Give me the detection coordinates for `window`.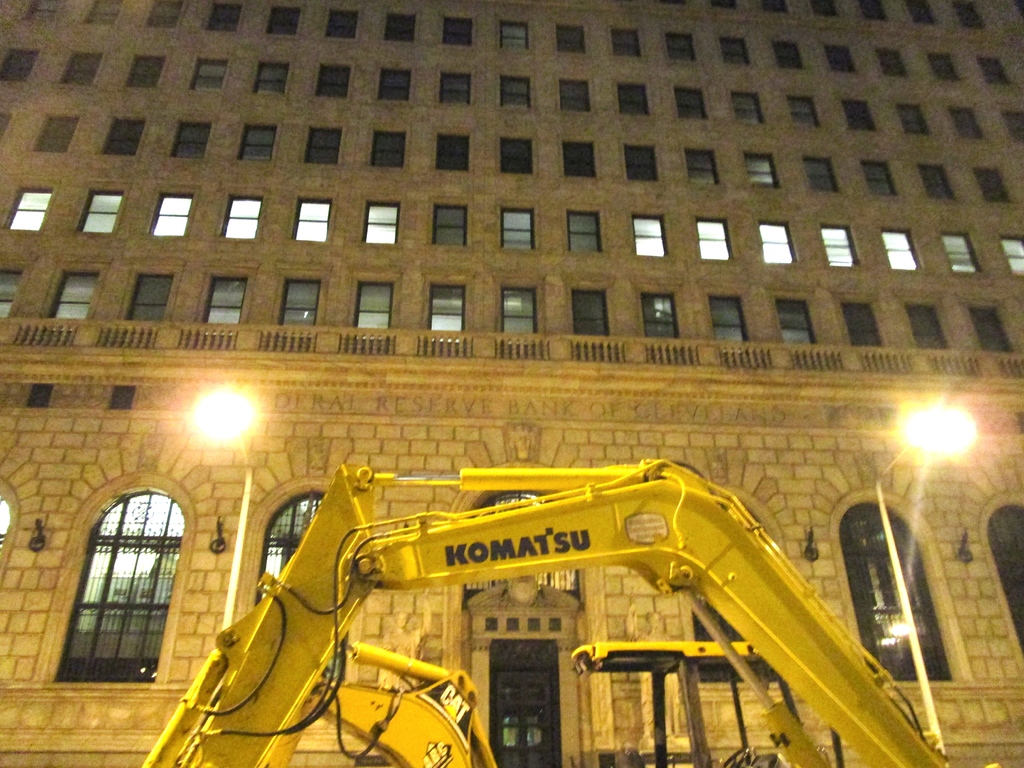
978,58,1014,82.
